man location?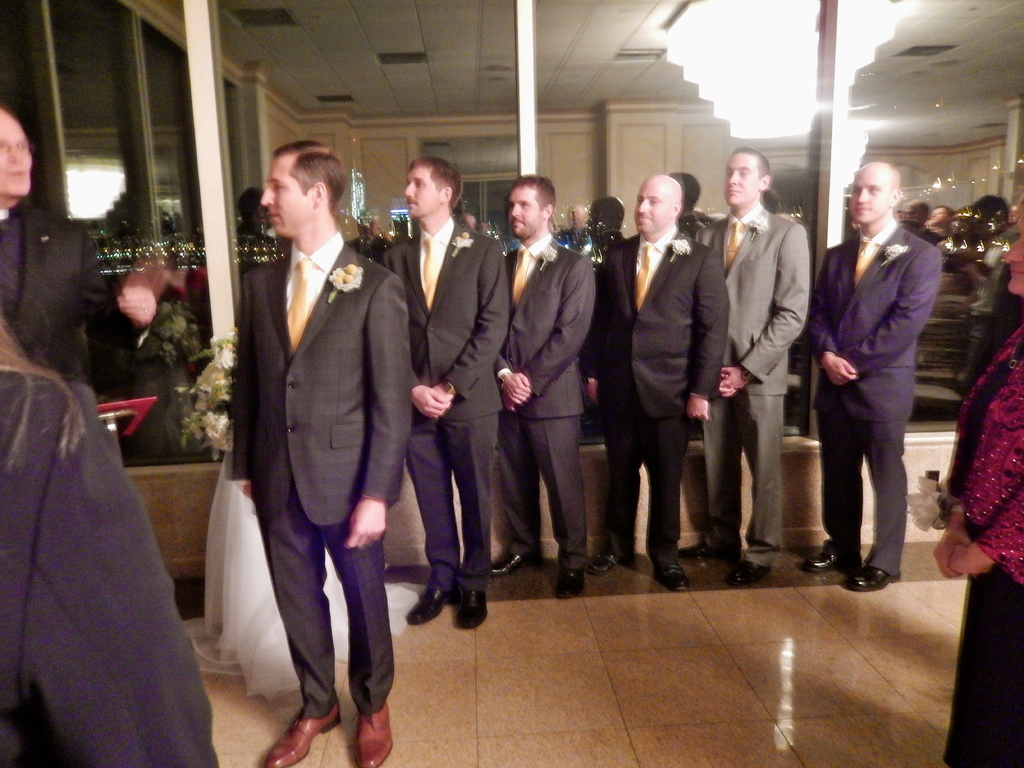
(216, 100, 403, 767)
